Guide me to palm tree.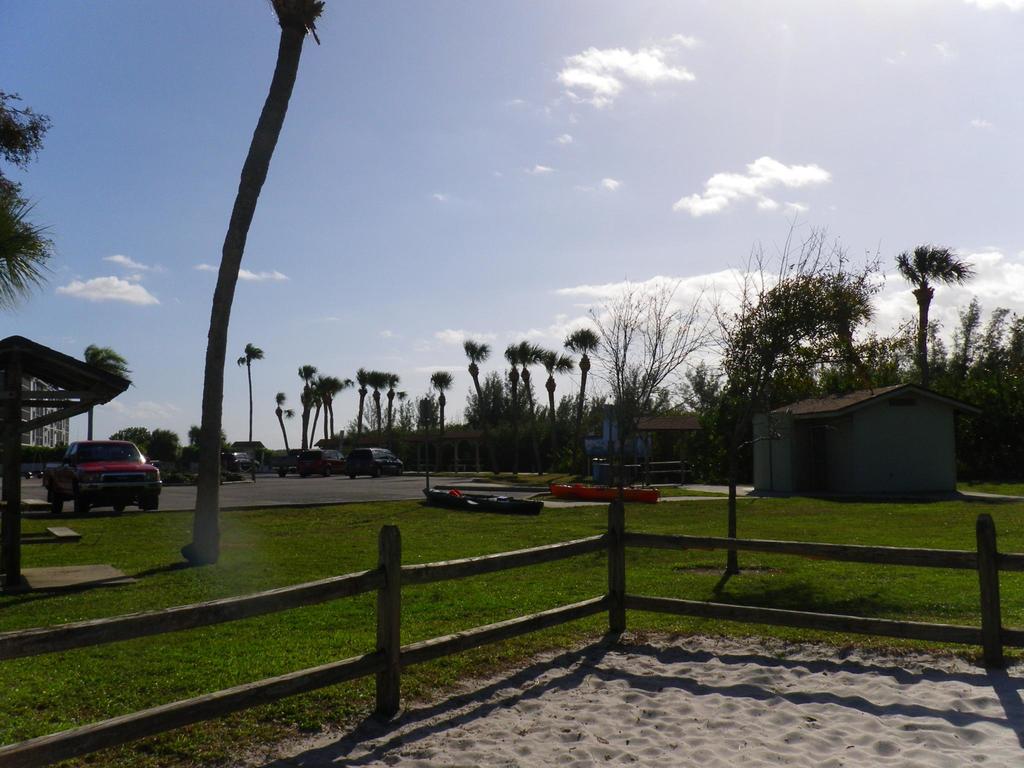
Guidance: rect(559, 326, 602, 428).
